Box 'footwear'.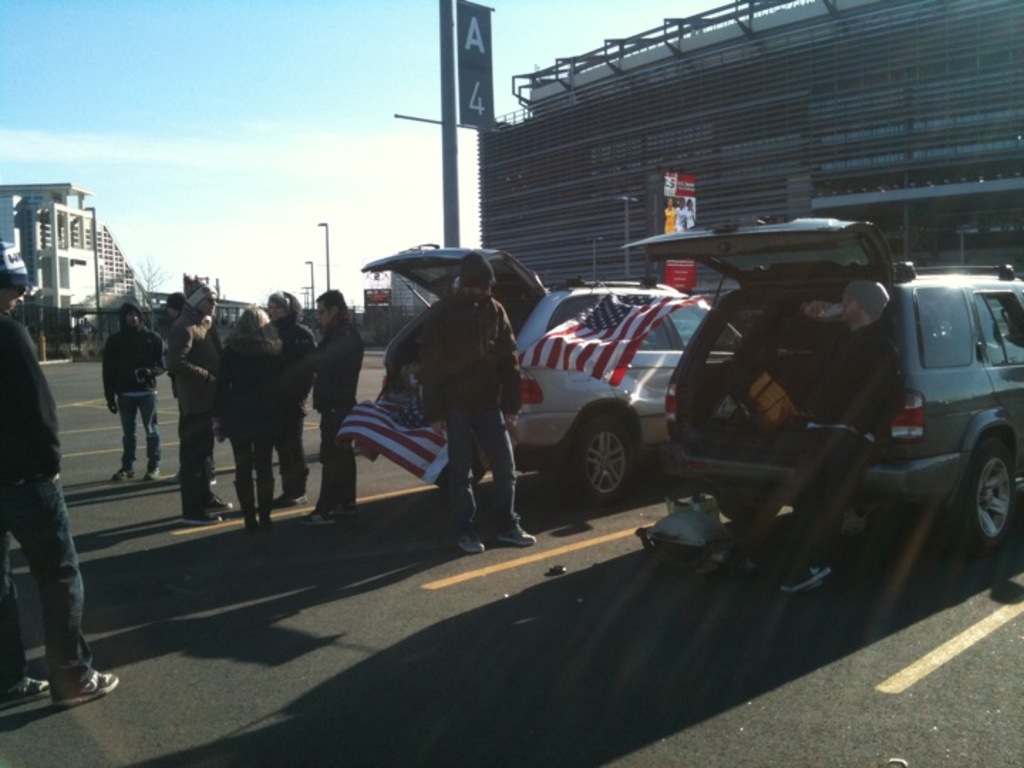
<region>495, 522, 533, 545</region>.
